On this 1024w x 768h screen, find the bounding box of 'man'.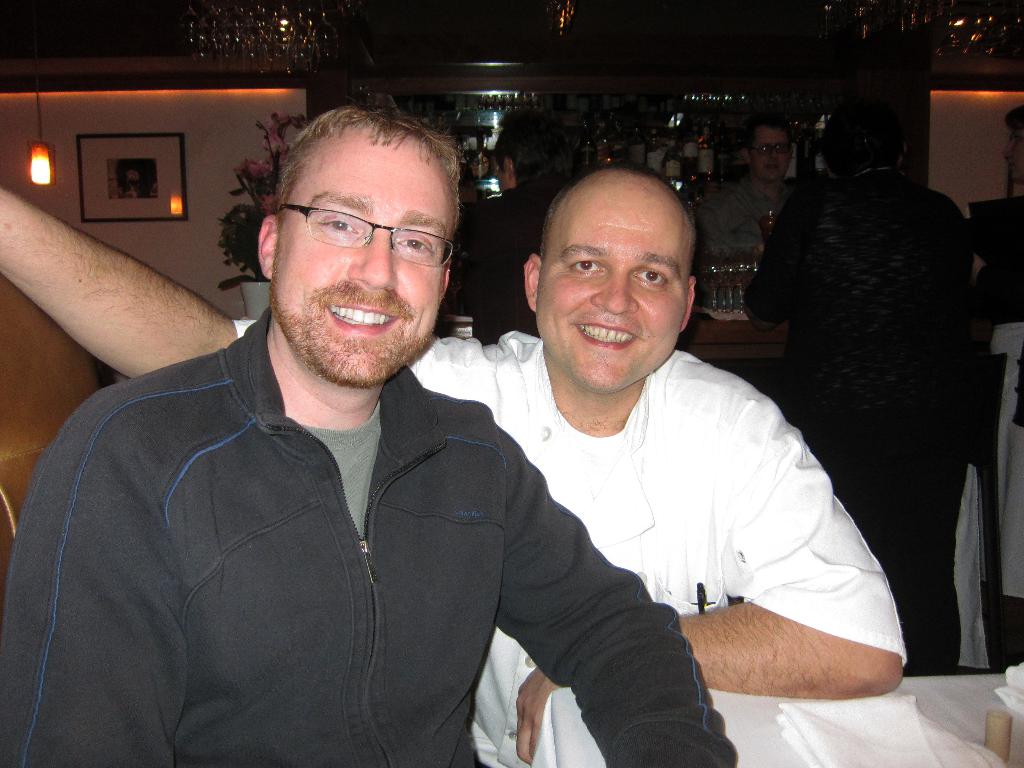
Bounding box: (left=0, top=171, right=908, bottom=767).
